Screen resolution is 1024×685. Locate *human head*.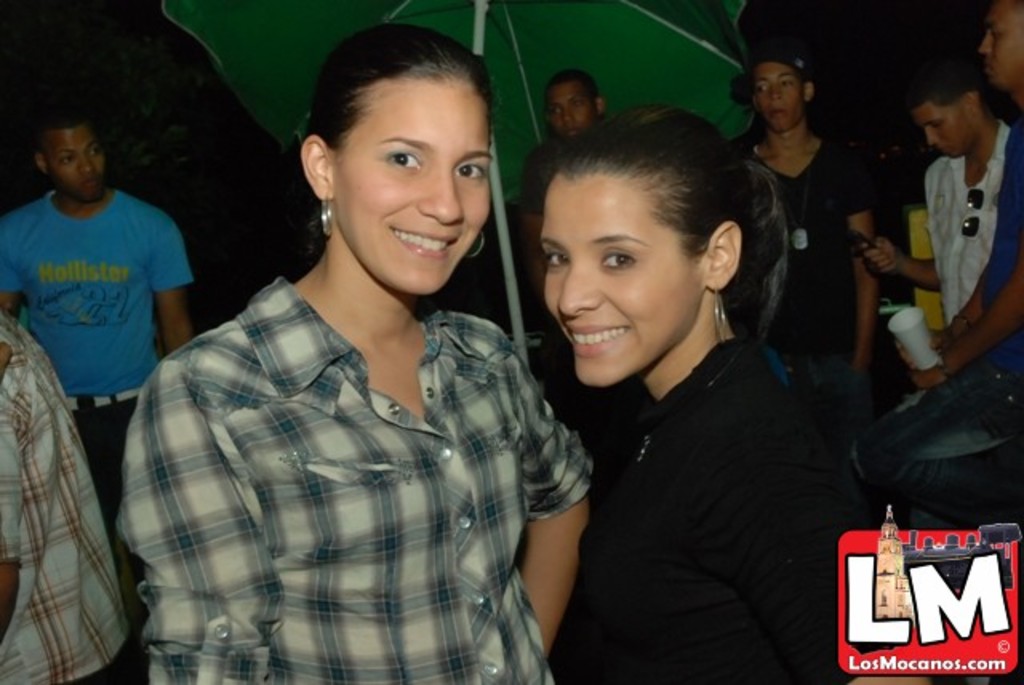
<region>517, 96, 782, 363</region>.
